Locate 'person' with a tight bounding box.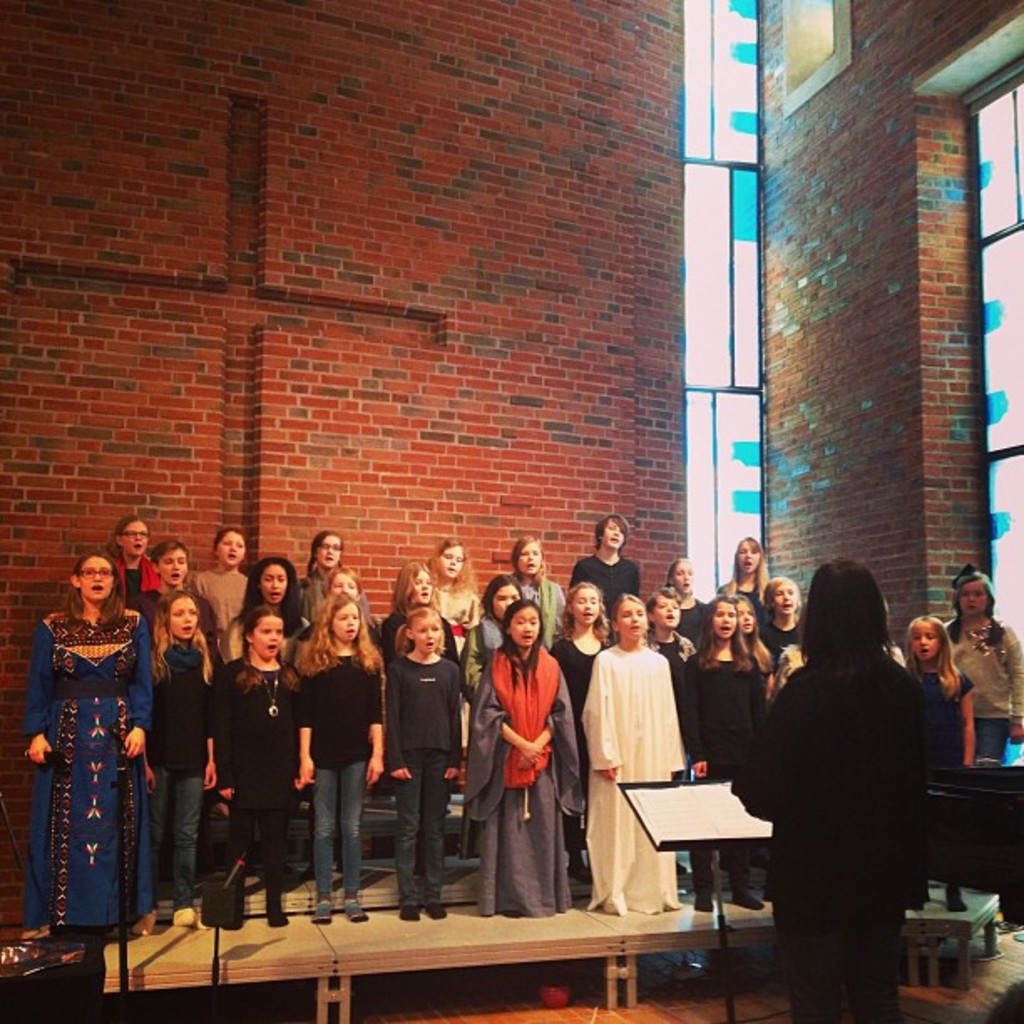
298:602:383:919.
